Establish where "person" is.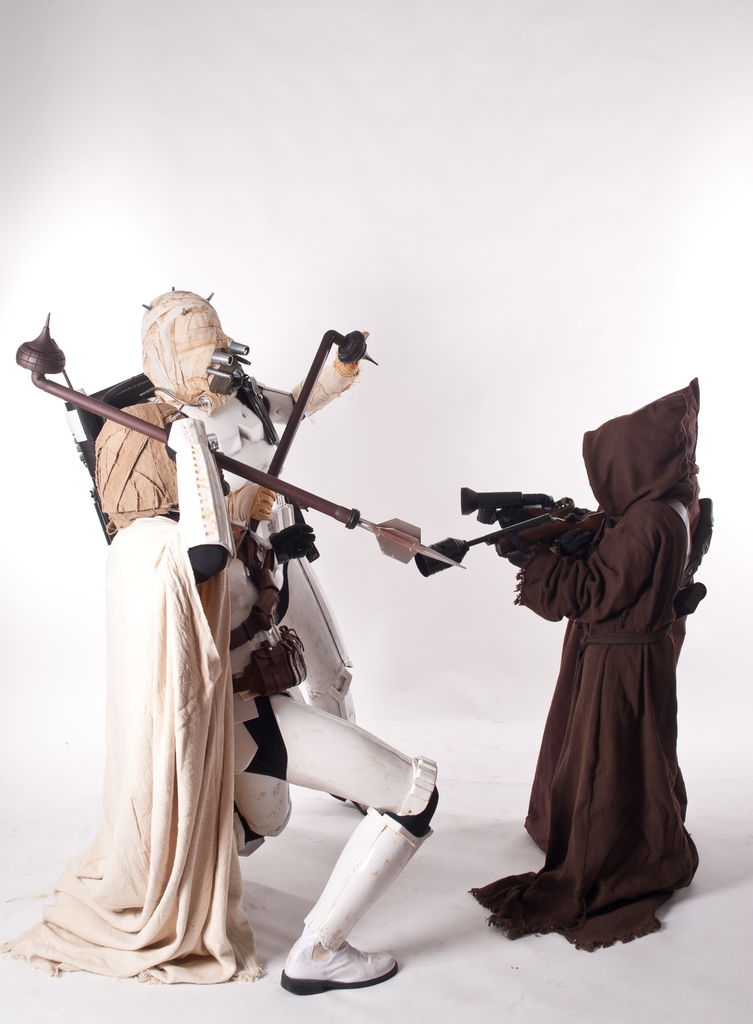
Established at box=[475, 352, 723, 992].
